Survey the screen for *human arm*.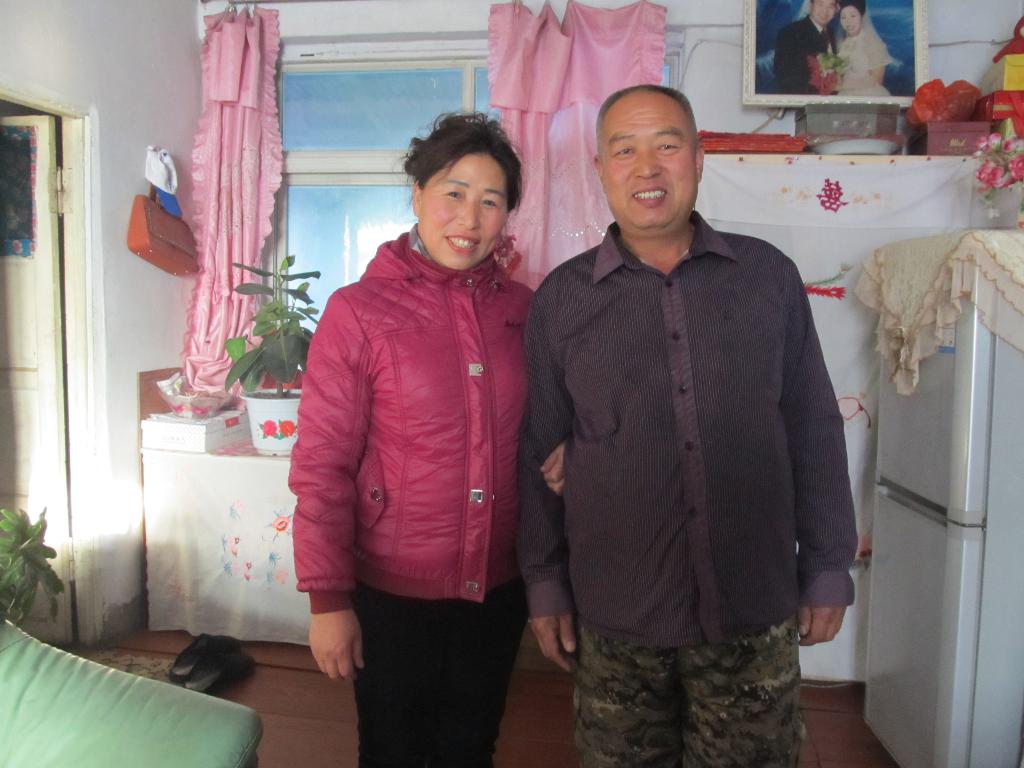
Survey found: pyautogui.locateOnScreen(541, 436, 564, 500).
